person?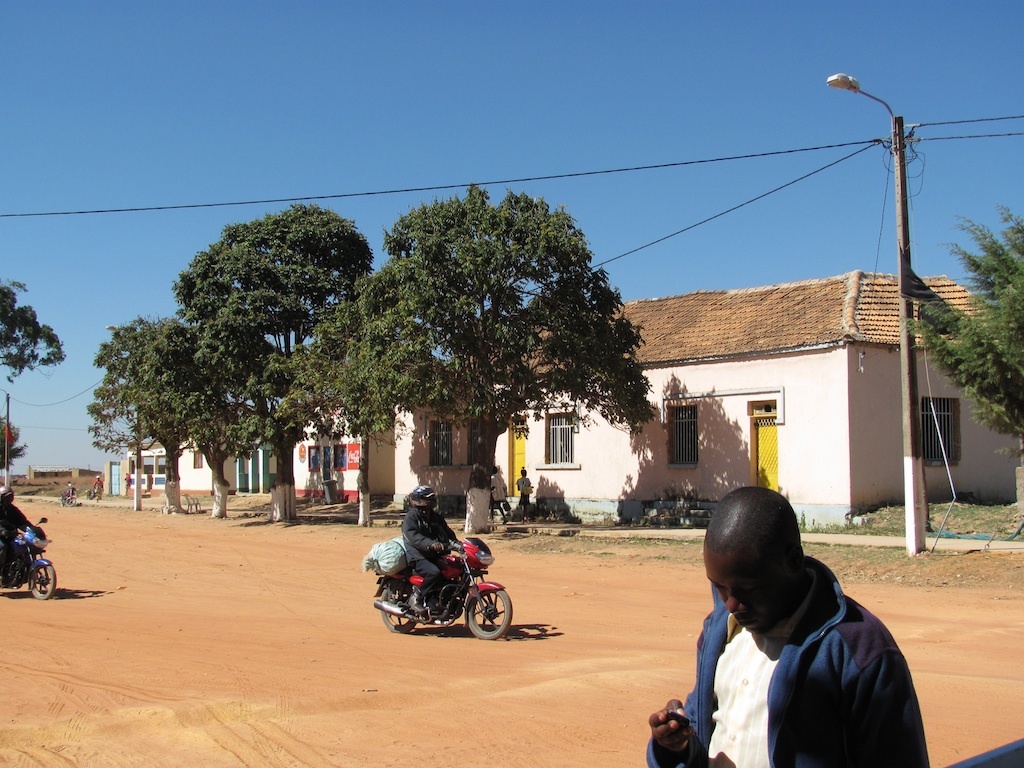
514:462:534:524
